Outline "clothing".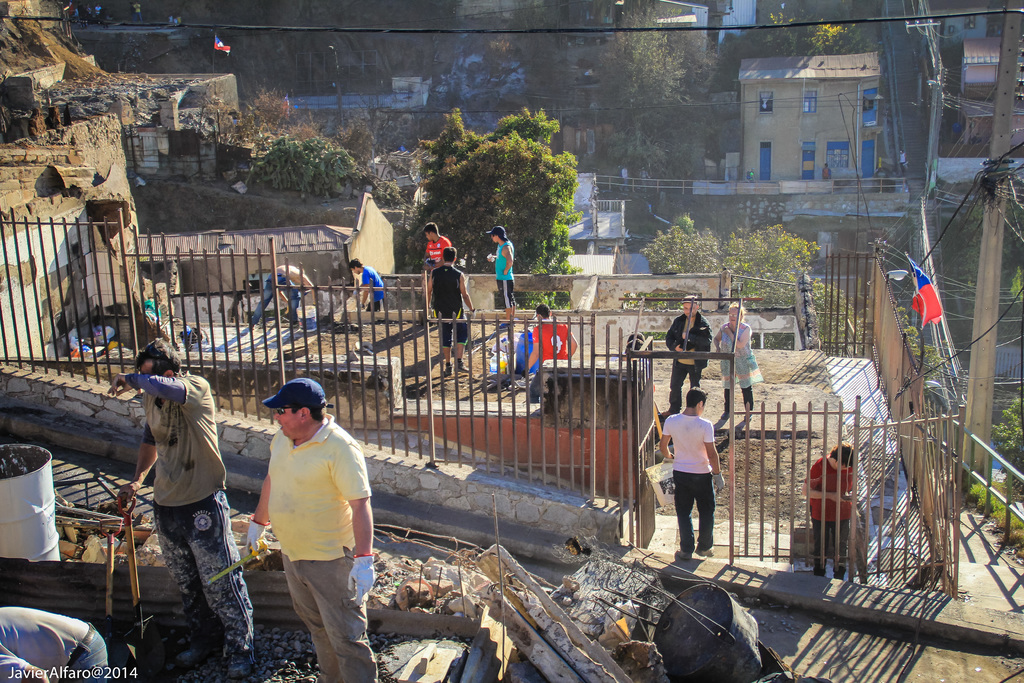
Outline: {"left": 243, "top": 410, "right": 364, "bottom": 633}.
